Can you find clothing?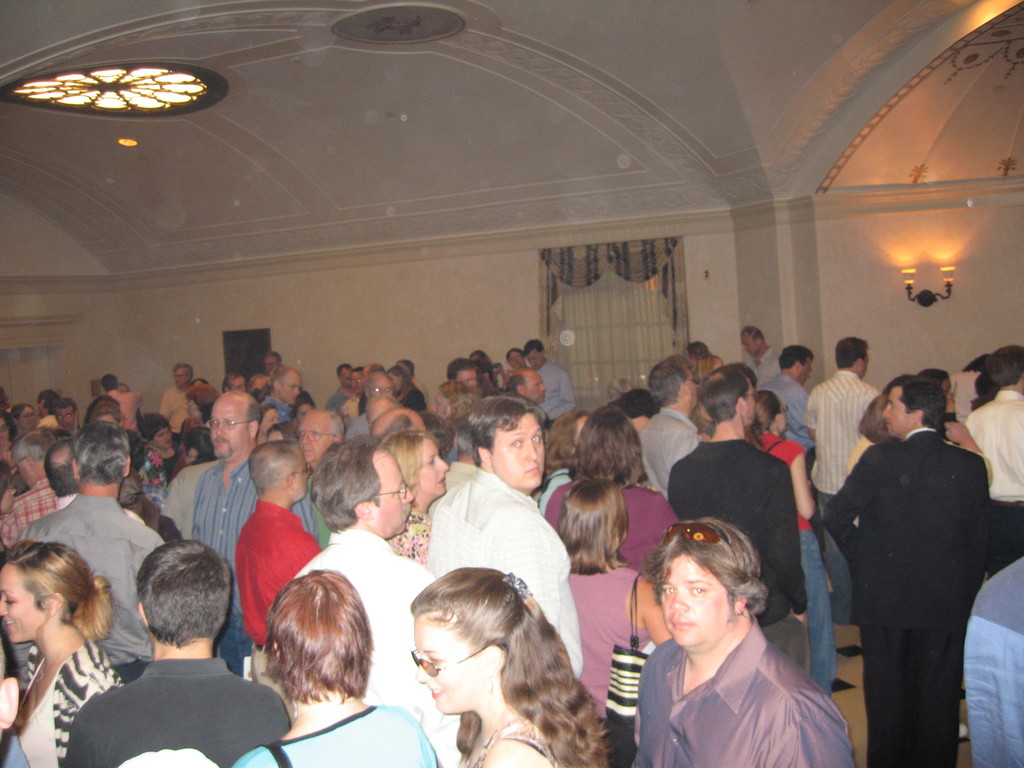
Yes, bounding box: Rect(192, 447, 306, 667).
